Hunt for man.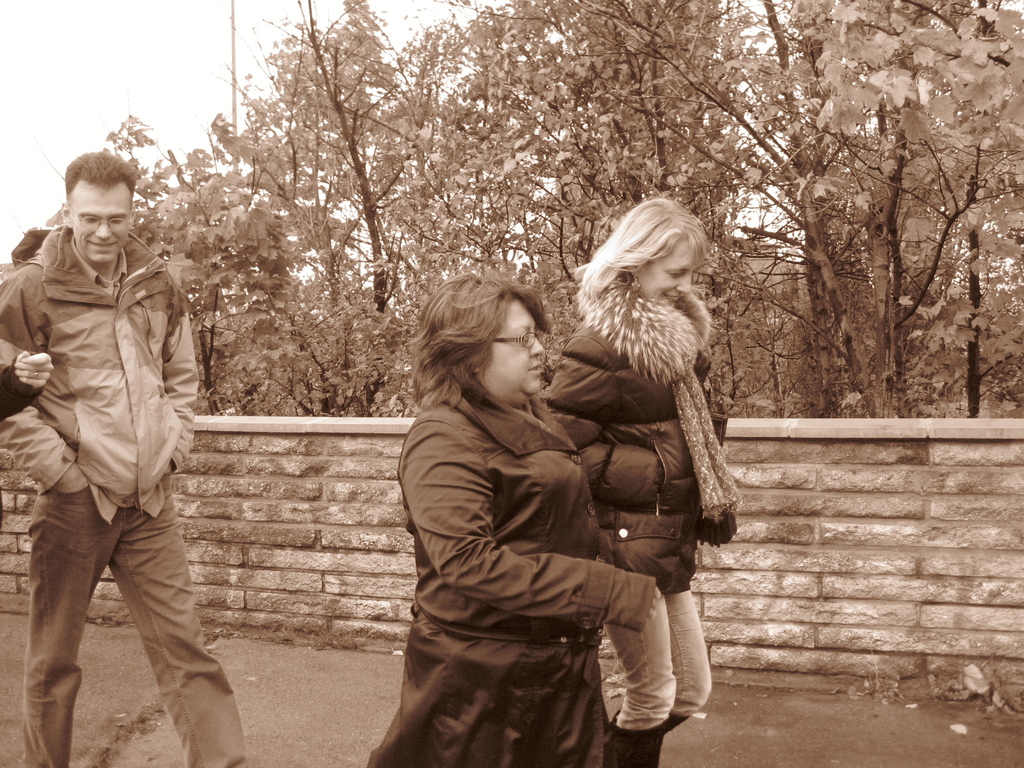
Hunted down at pyautogui.locateOnScreen(0, 148, 245, 767).
